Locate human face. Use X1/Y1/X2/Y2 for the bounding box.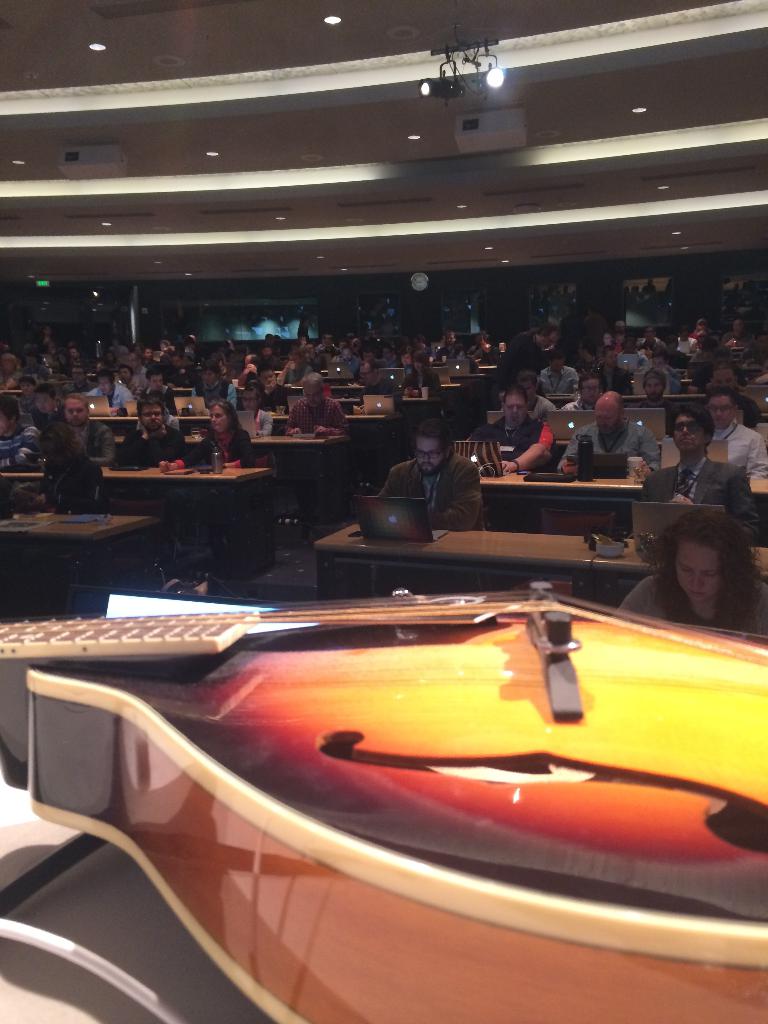
97/378/109/397.
